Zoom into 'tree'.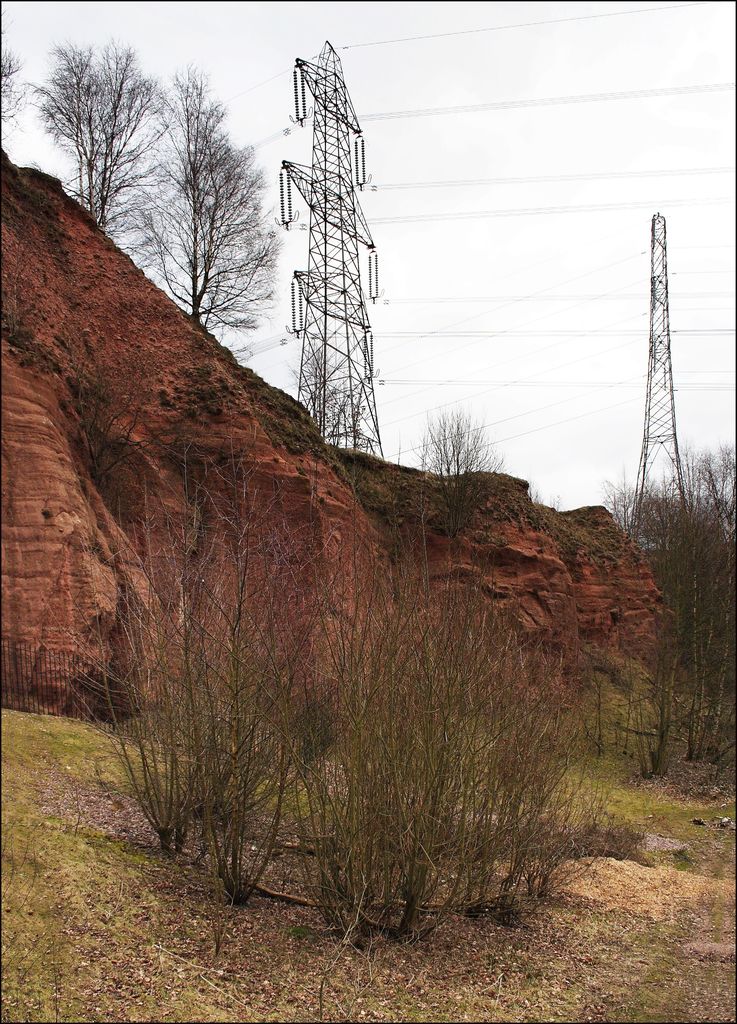
Zoom target: l=603, t=449, r=734, b=784.
